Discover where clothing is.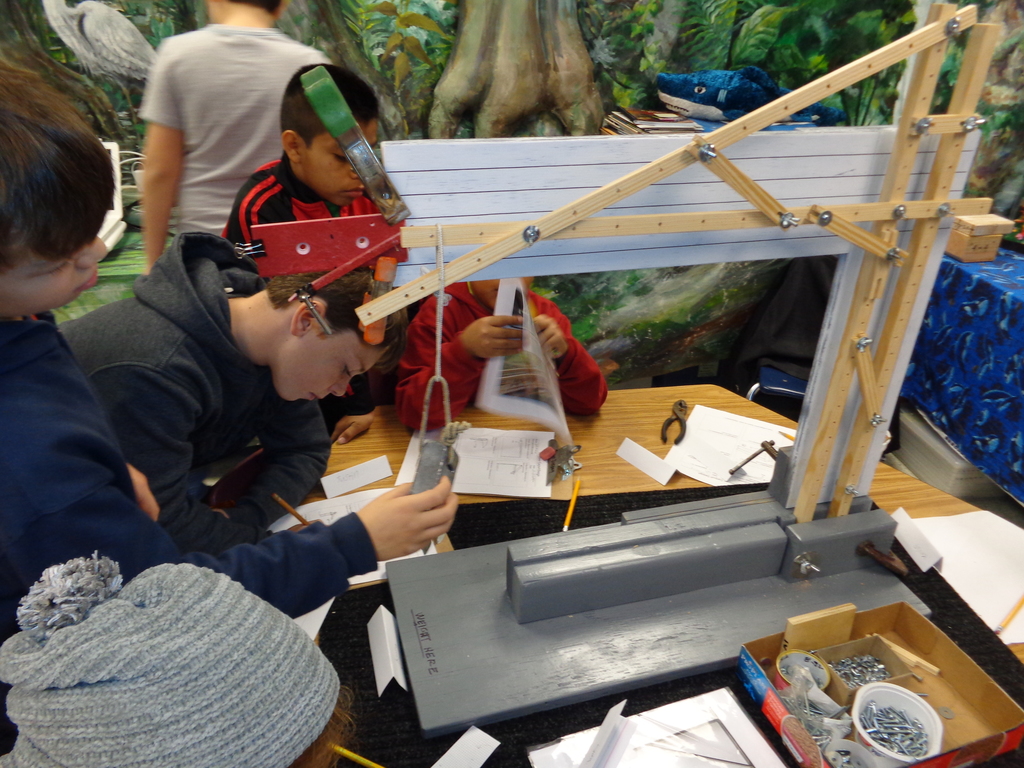
Discovered at Rect(140, 24, 339, 238).
